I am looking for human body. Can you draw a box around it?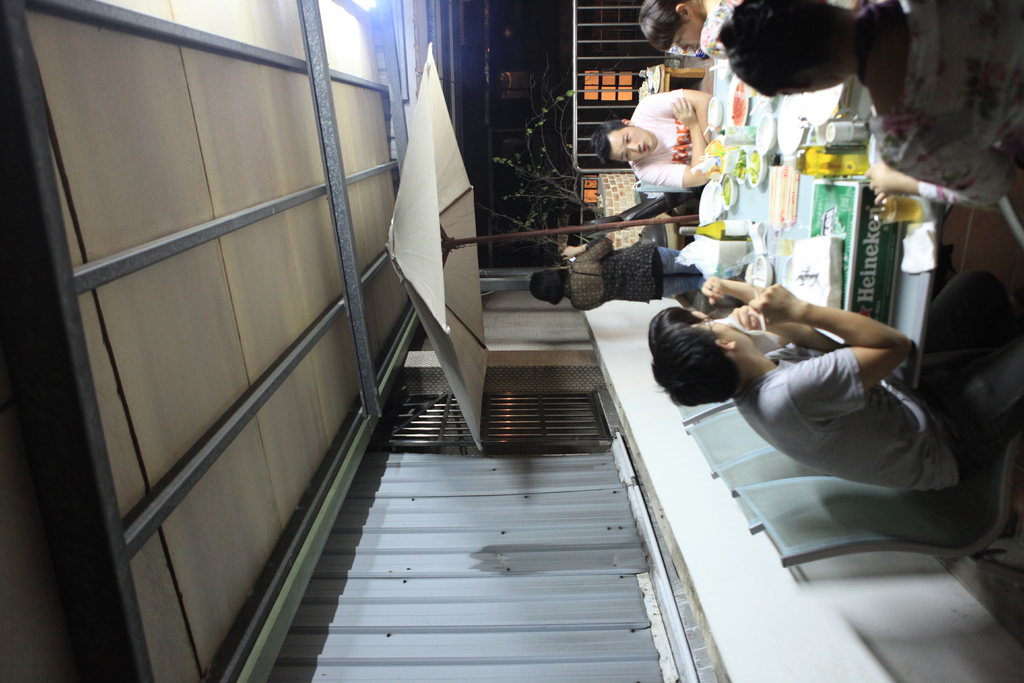
Sure, the bounding box is (left=534, top=236, right=700, bottom=314).
